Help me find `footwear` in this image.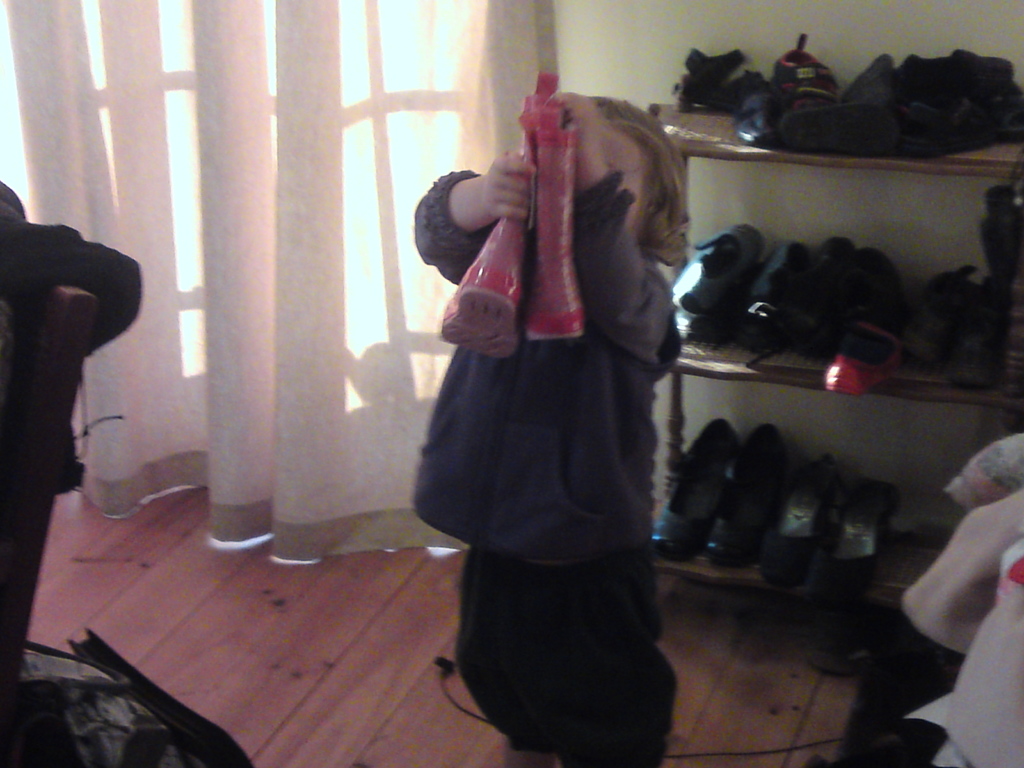
Found it: region(807, 477, 897, 609).
